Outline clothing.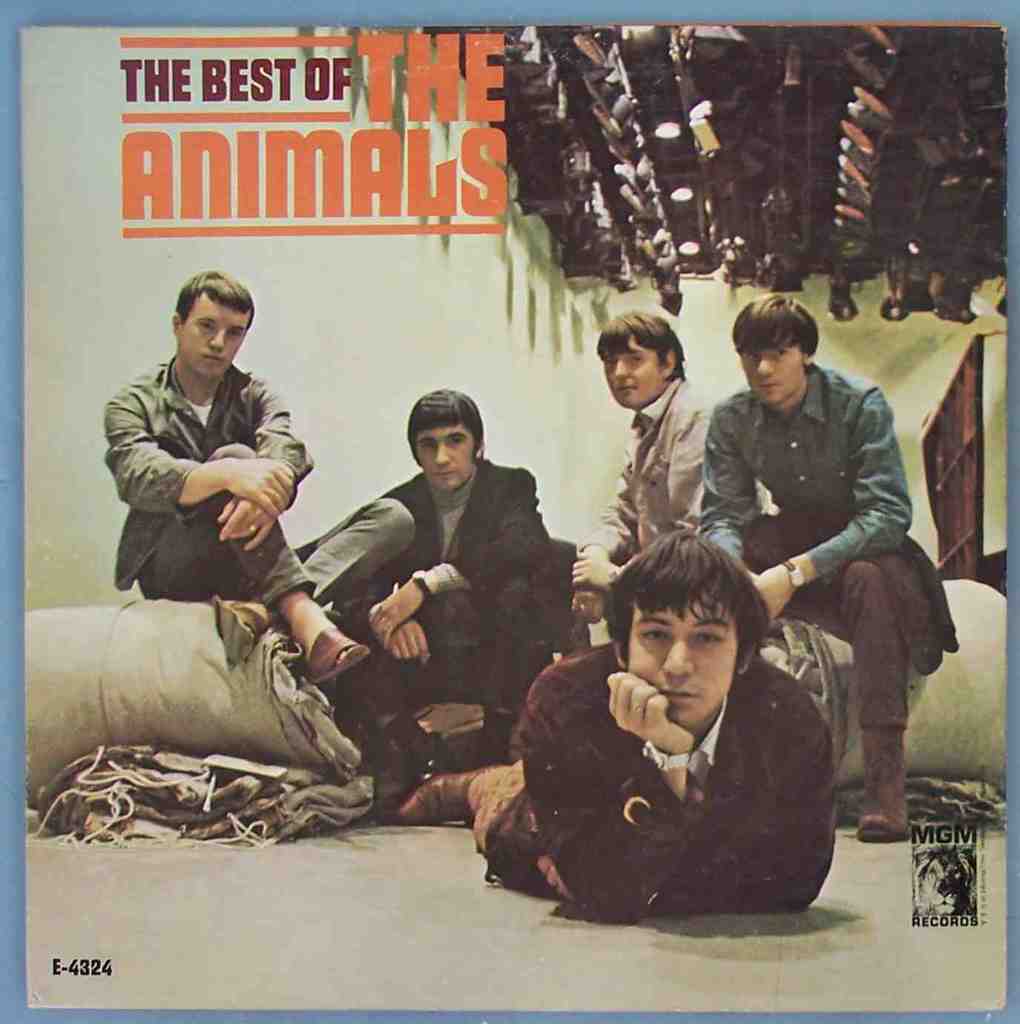
Outline: bbox=[463, 654, 830, 922].
